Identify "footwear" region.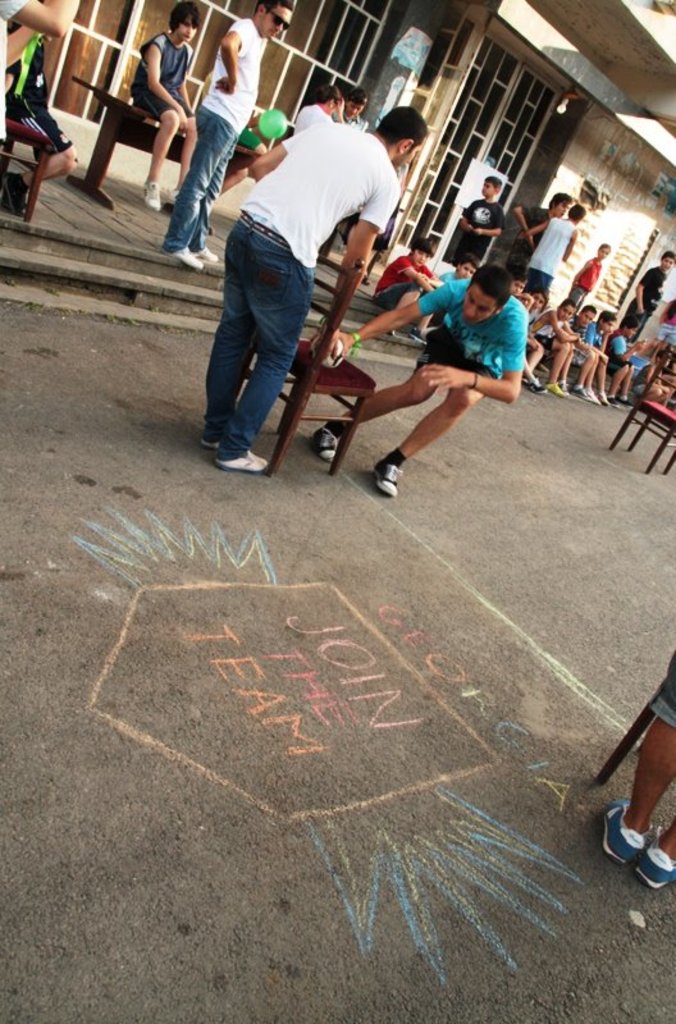
Region: BBox(224, 452, 271, 471).
